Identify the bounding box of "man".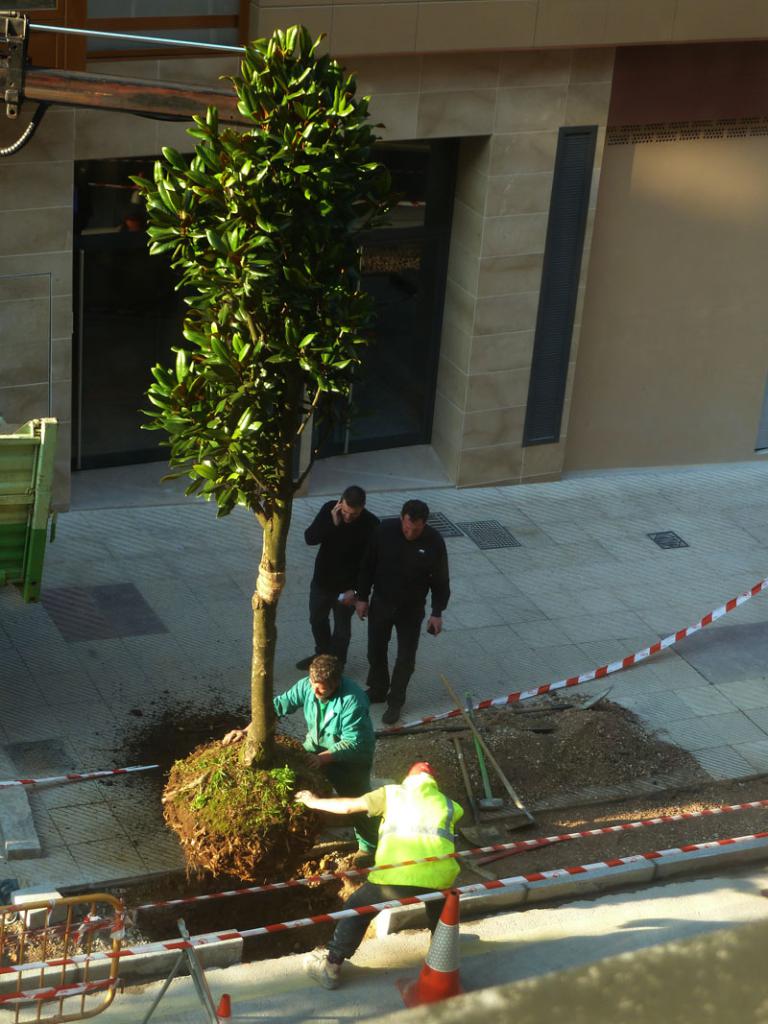
{"left": 293, "top": 480, "right": 390, "bottom": 671}.
